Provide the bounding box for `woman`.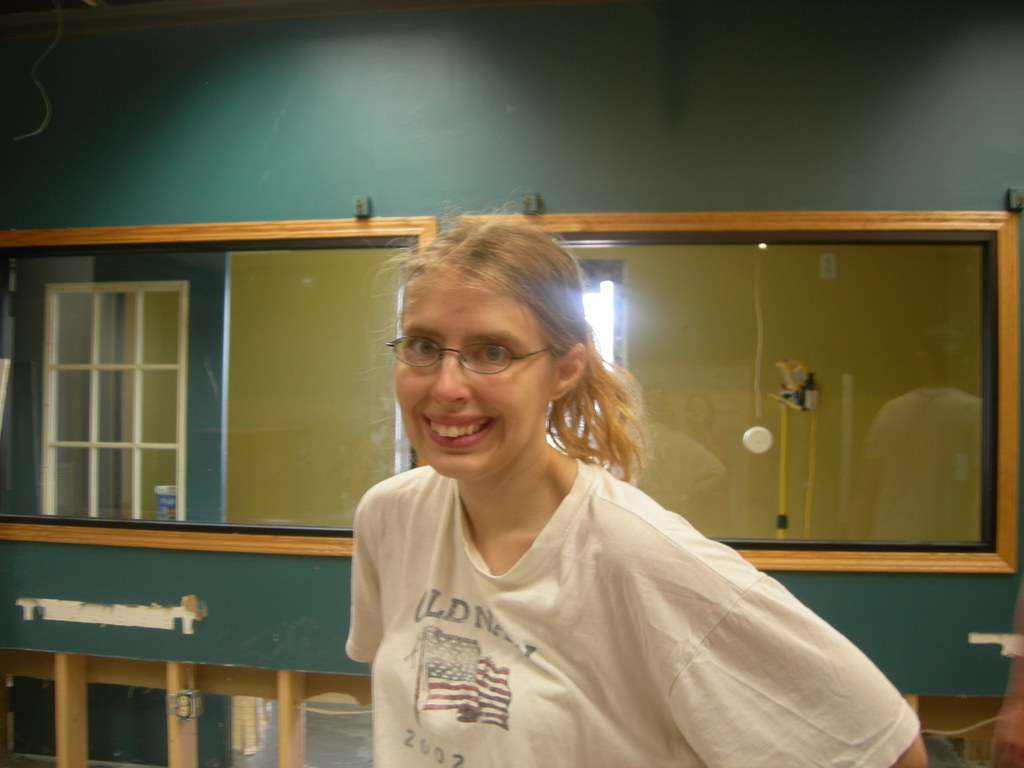
[344, 210, 929, 763].
